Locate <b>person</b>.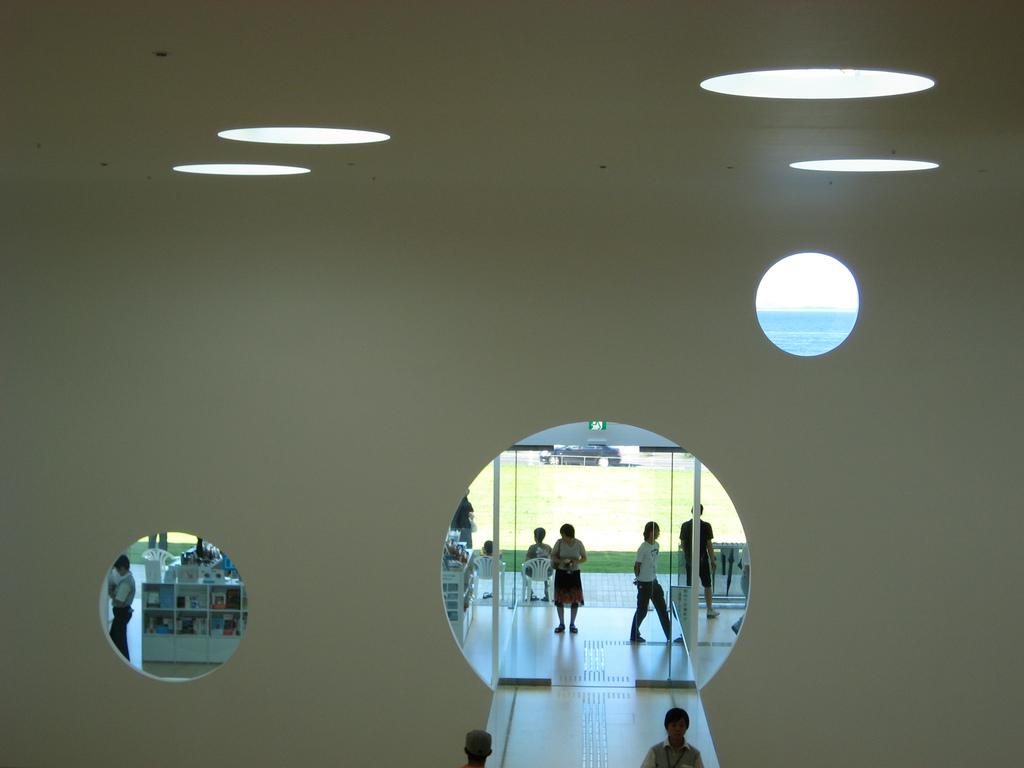
Bounding box: crop(733, 536, 751, 632).
